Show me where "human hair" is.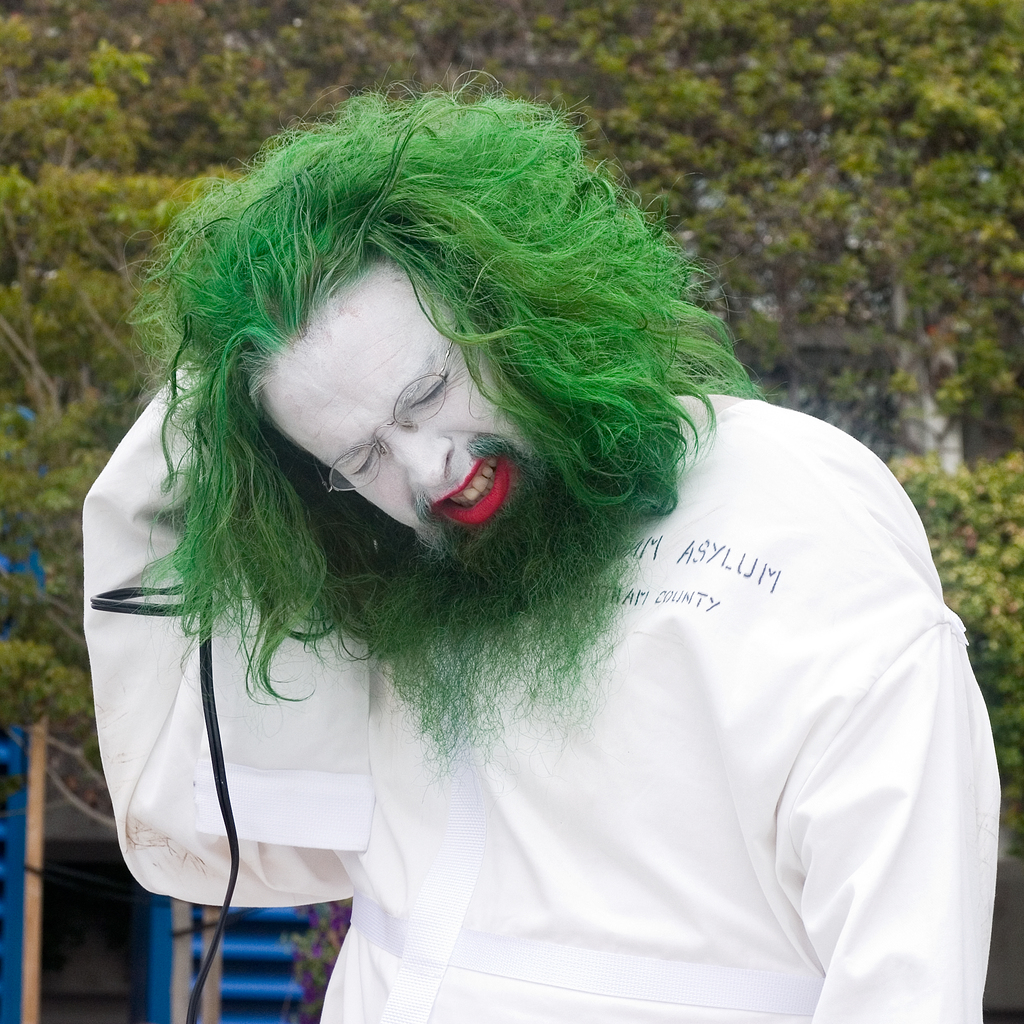
"human hair" is at {"x1": 88, "y1": 72, "x2": 771, "y2": 665}.
